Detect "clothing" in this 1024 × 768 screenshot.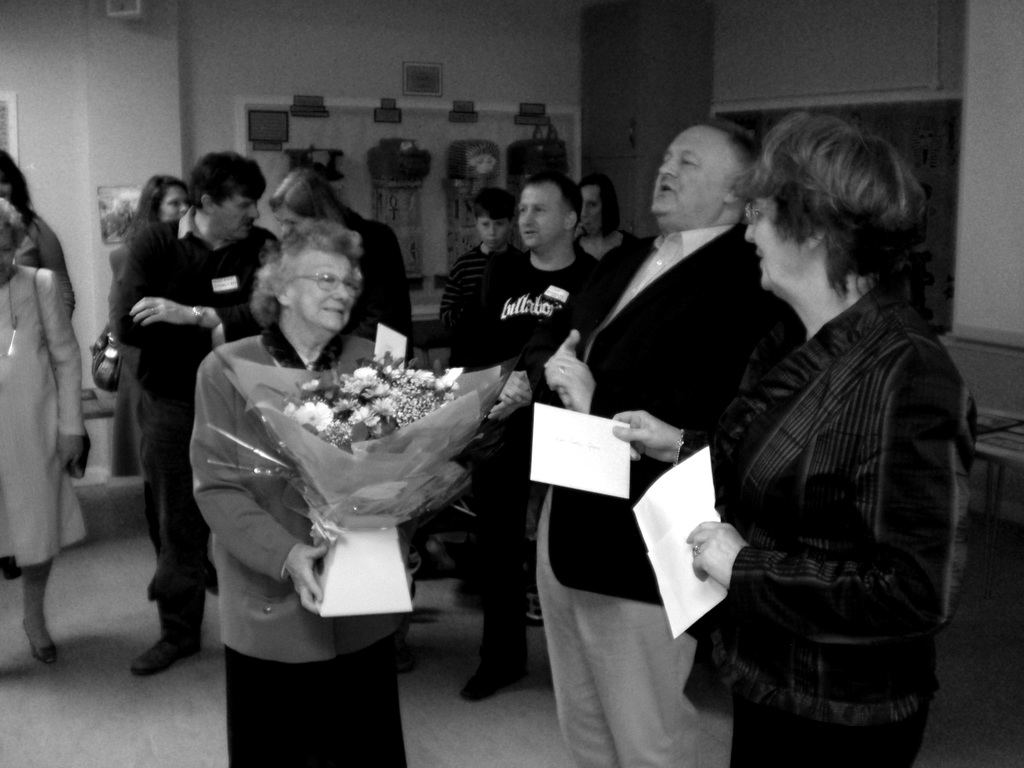
Detection: bbox=[435, 235, 535, 359].
